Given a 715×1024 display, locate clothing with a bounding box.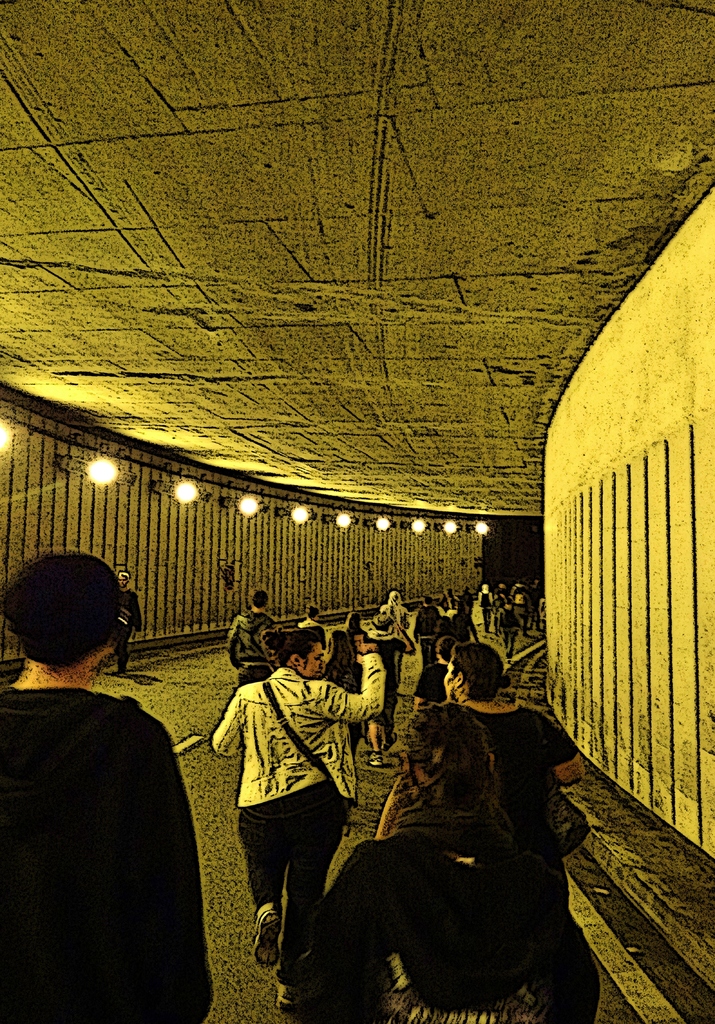
Located: x1=110 y1=588 x2=143 y2=676.
